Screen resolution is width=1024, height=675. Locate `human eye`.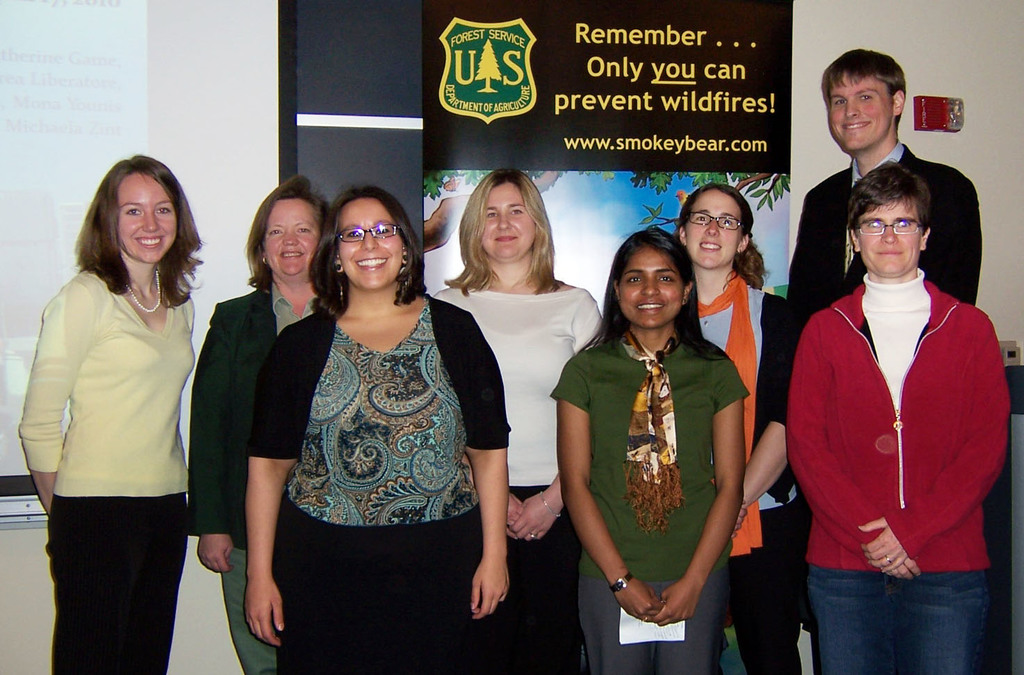
(692, 210, 709, 228).
